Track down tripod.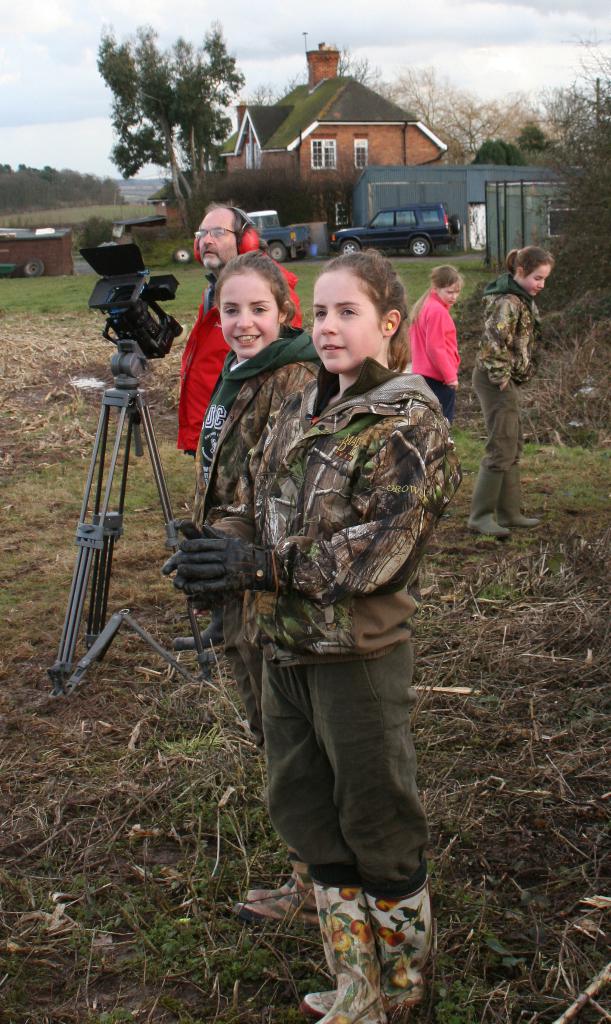
Tracked to {"x1": 42, "y1": 287, "x2": 211, "y2": 712}.
